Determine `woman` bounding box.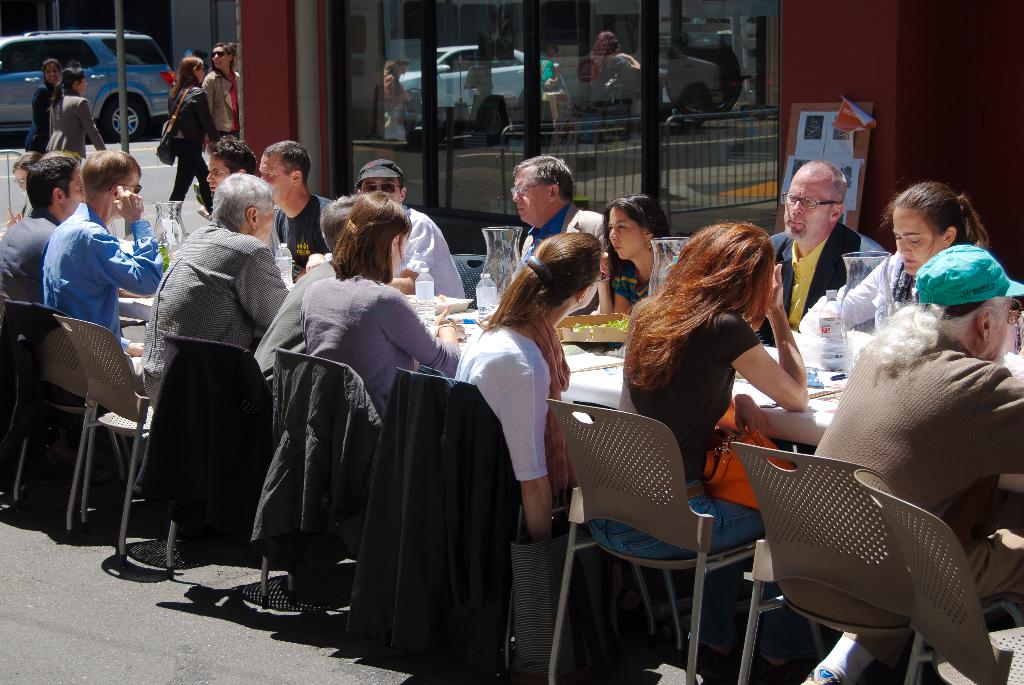
Determined: x1=169, y1=54, x2=221, y2=233.
